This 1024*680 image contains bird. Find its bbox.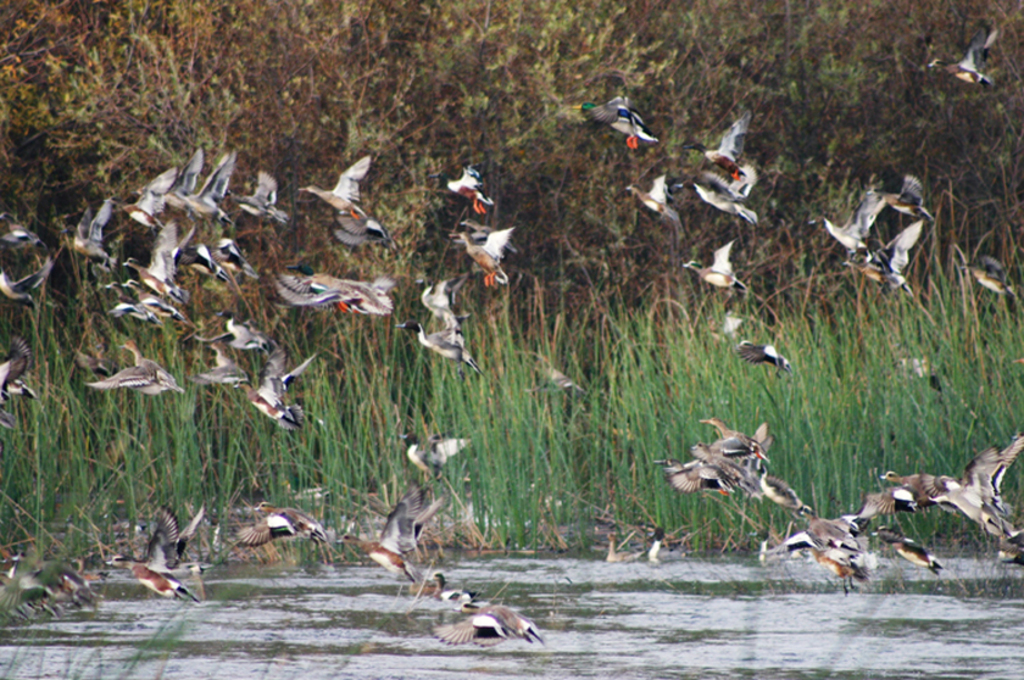
<region>819, 184, 891, 257</region>.
